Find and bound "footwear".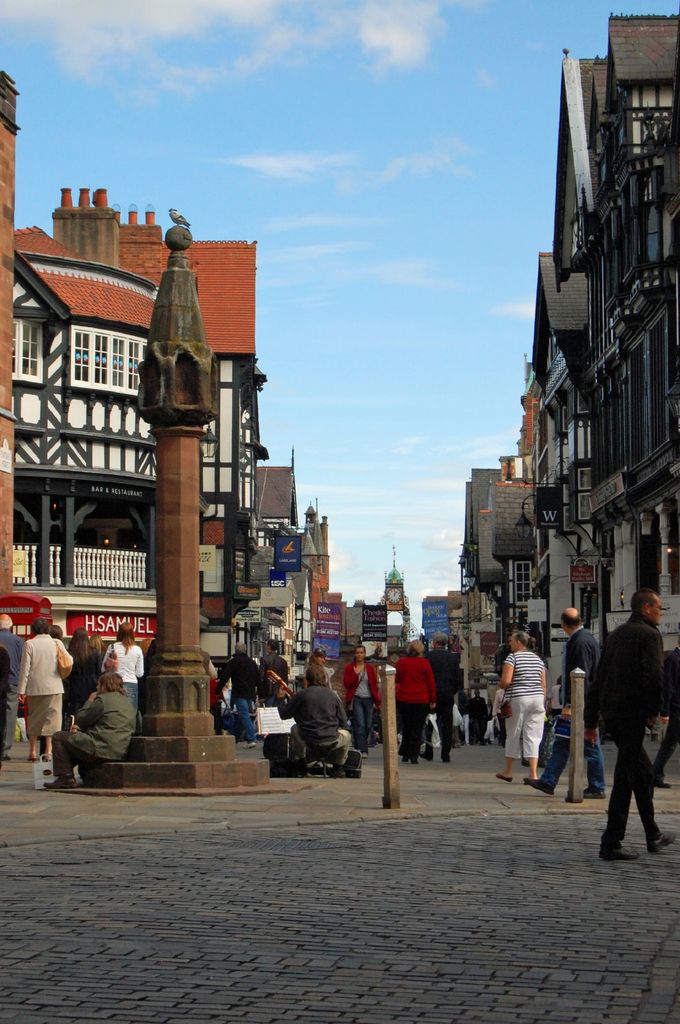
Bound: 532/774/556/793.
